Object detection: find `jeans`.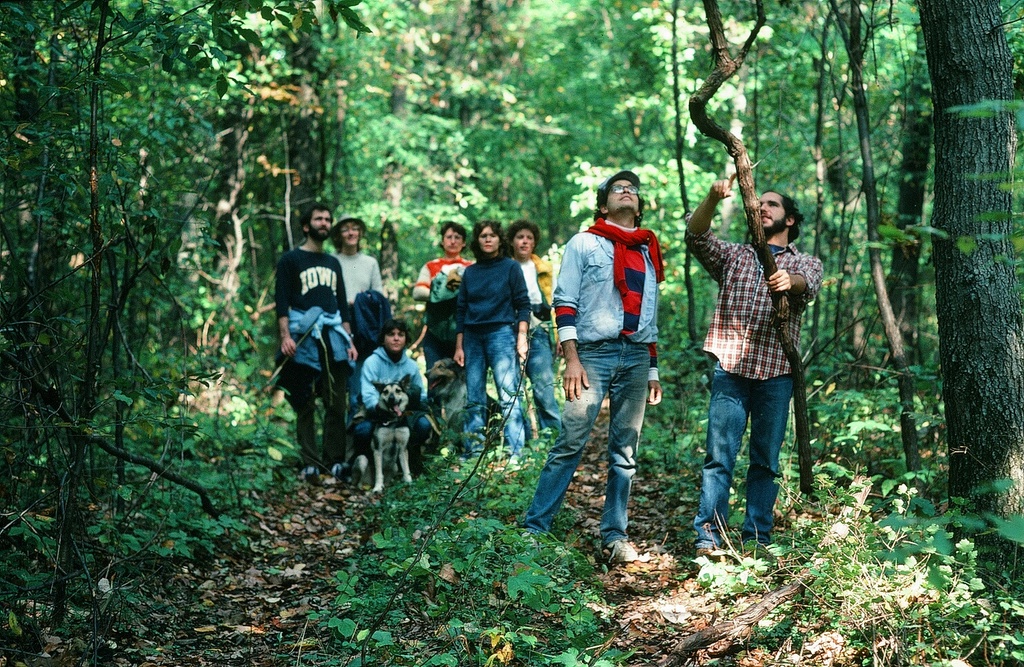
[524,334,650,530].
